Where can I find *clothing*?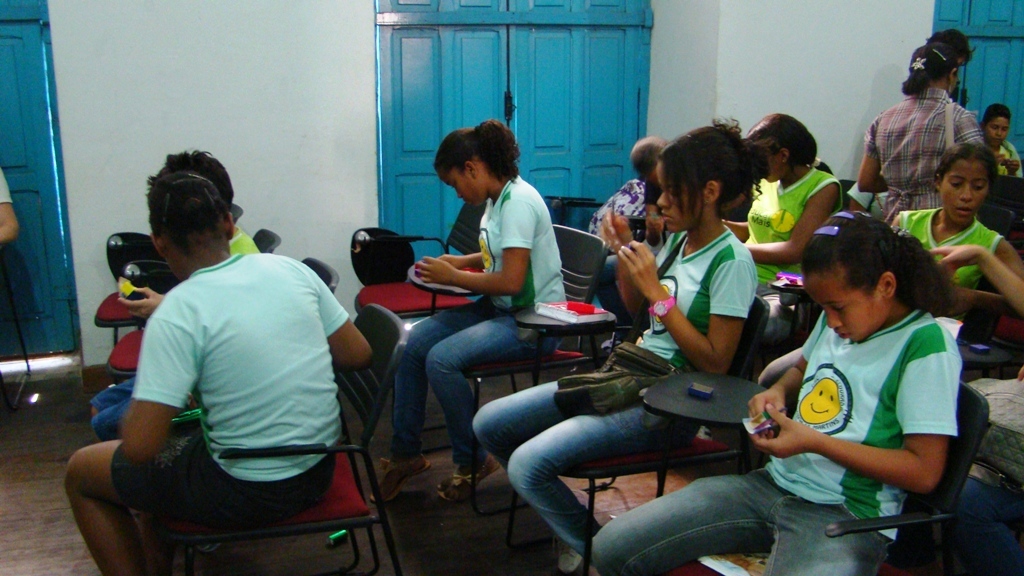
You can find it at (left=391, top=176, right=560, bottom=464).
